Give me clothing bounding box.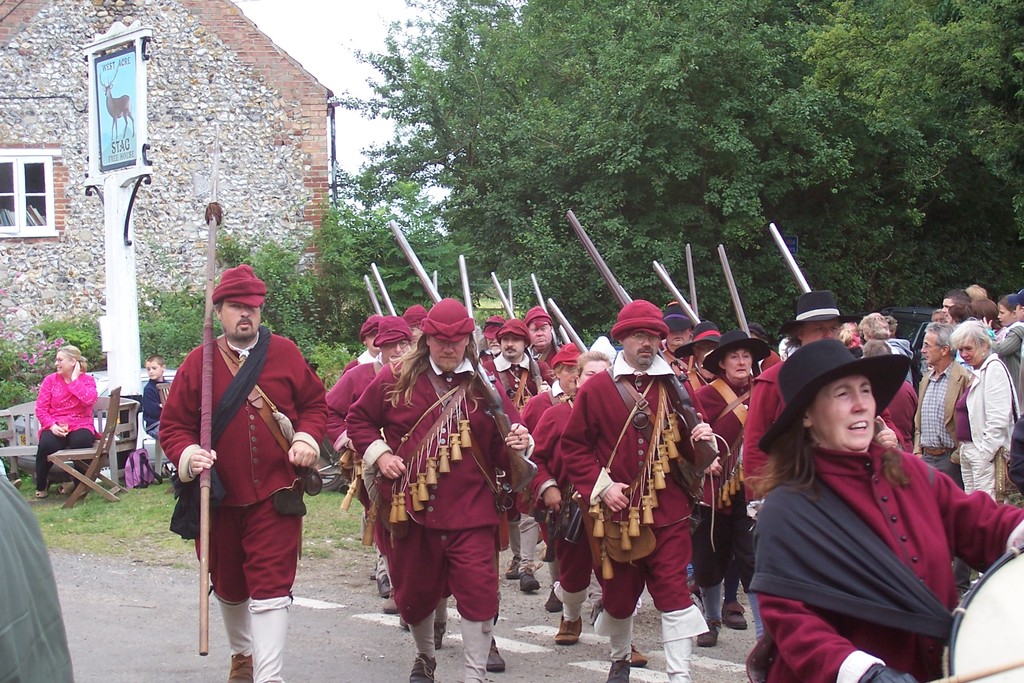
(x1=749, y1=361, x2=787, y2=496).
